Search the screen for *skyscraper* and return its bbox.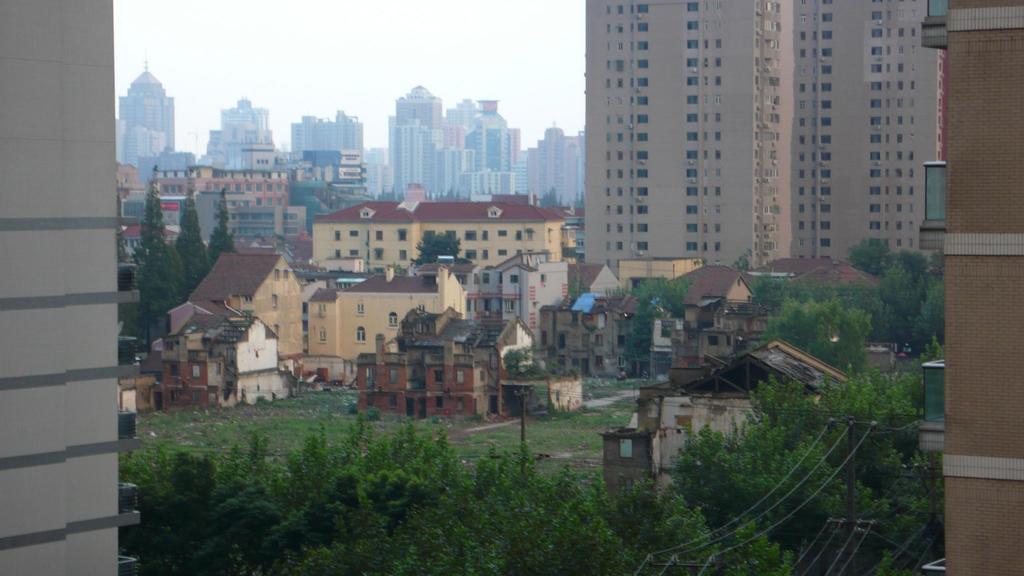
Found: {"x1": 122, "y1": 60, "x2": 174, "y2": 153}.
